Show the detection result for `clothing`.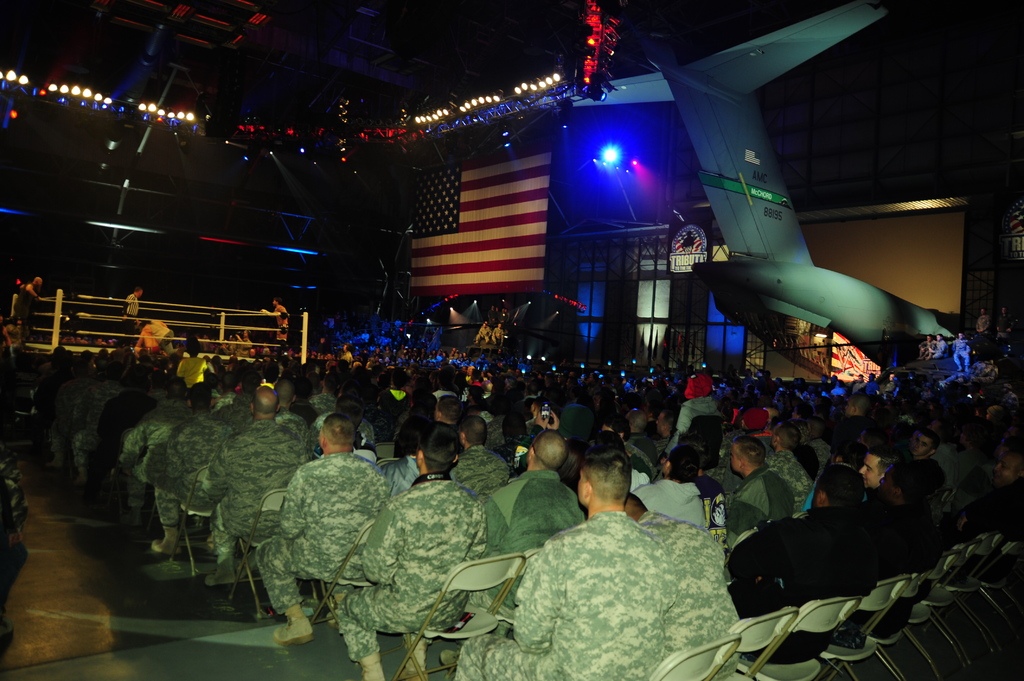
Rect(454, 507, 677, 680).
